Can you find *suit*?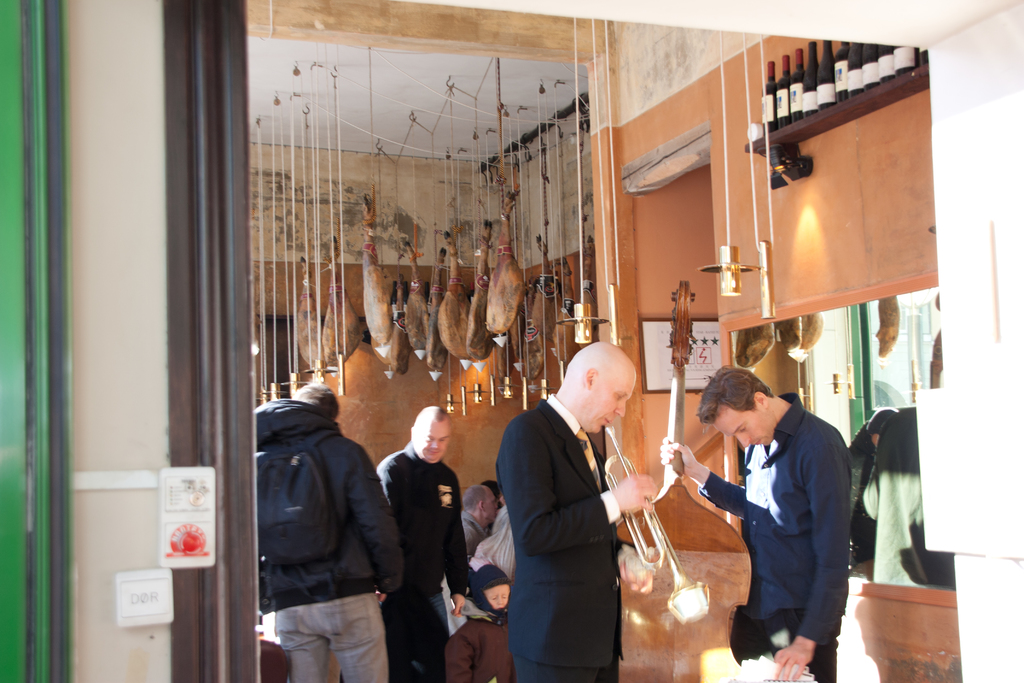
Yes, bounding box: Rect(496, 331, 660, 670).
